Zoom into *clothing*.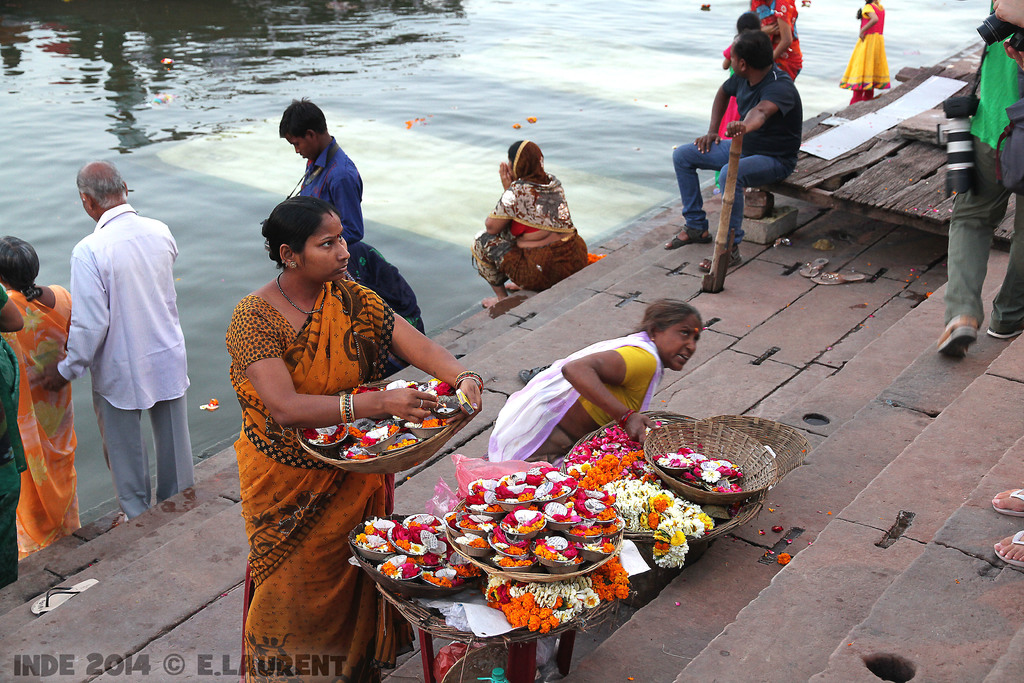
Zoom target: x1=483, y1=325, x2=669, y2=466.
